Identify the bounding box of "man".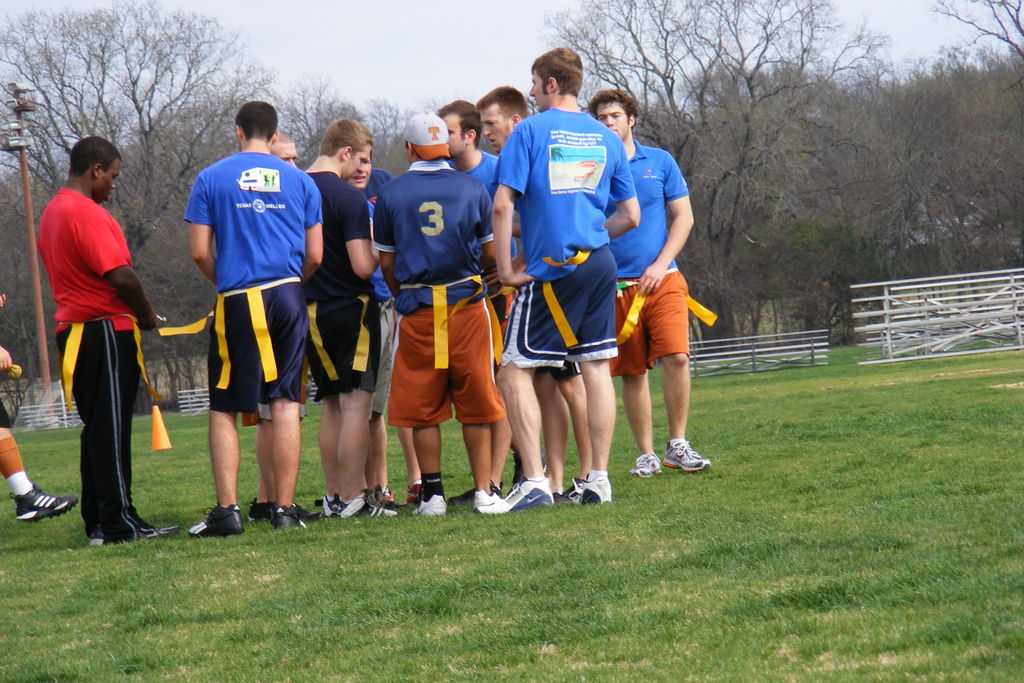
36, 137, 172, 538.
